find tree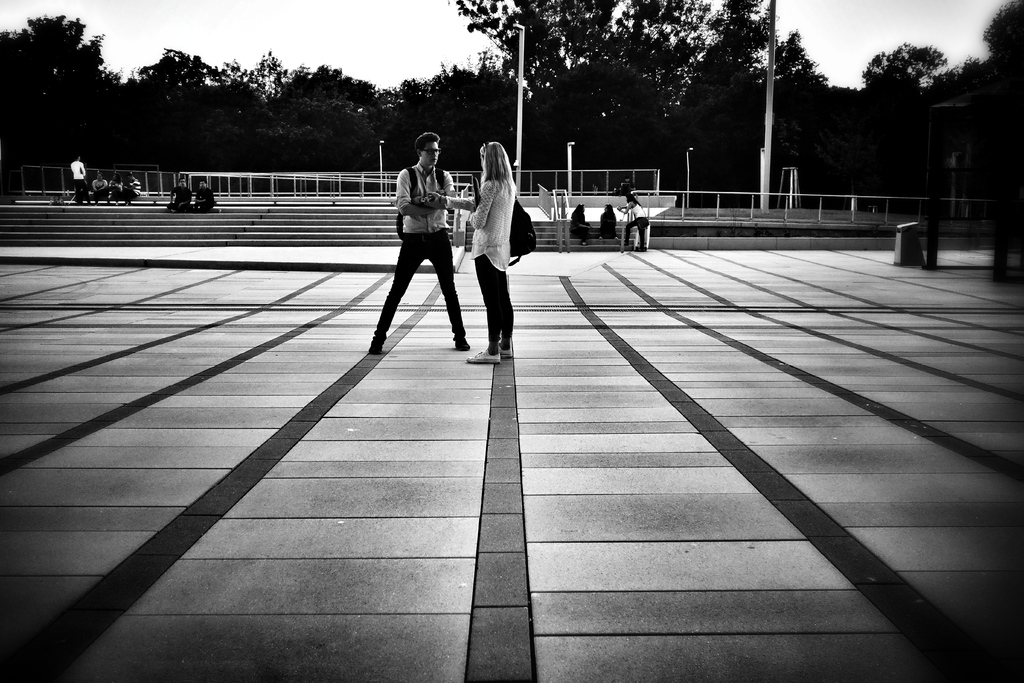
crop(108, 46, 251, 175)
